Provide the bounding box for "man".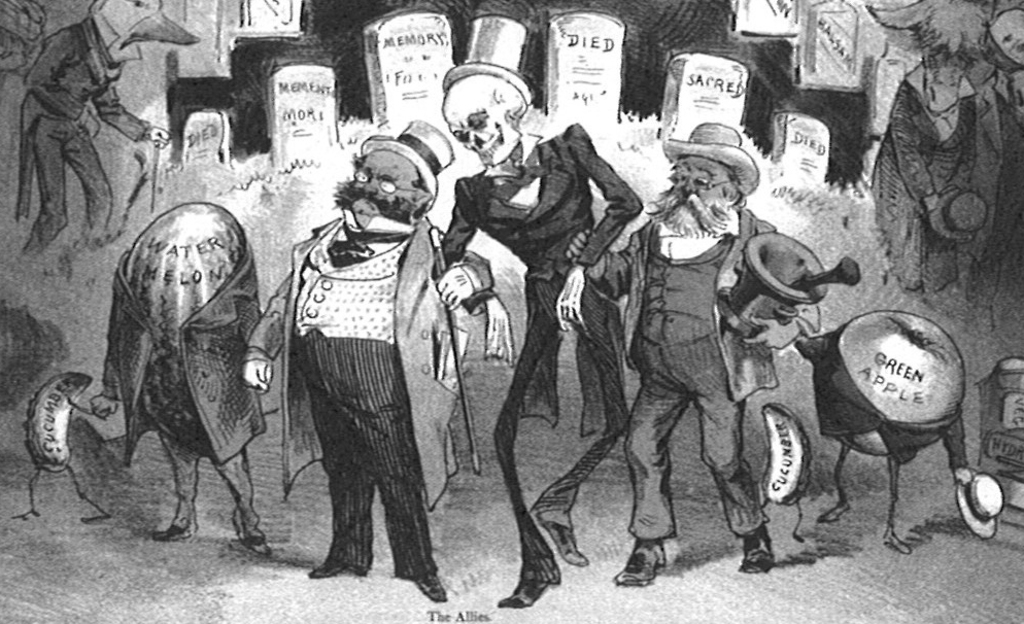
565:115:824:588.
